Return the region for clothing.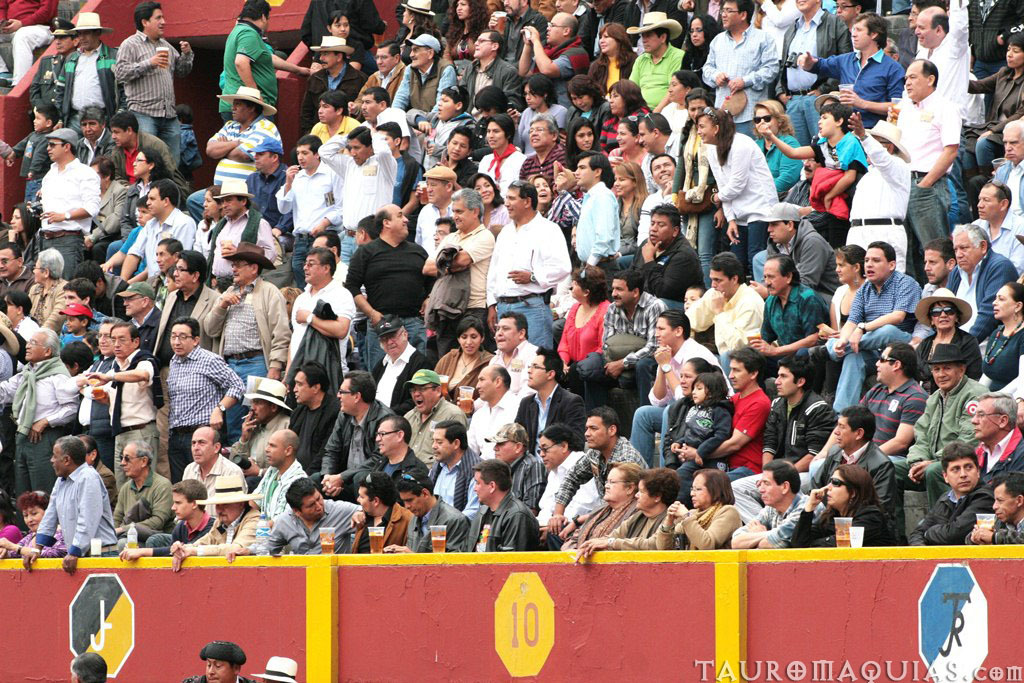
633/337/727/464.
